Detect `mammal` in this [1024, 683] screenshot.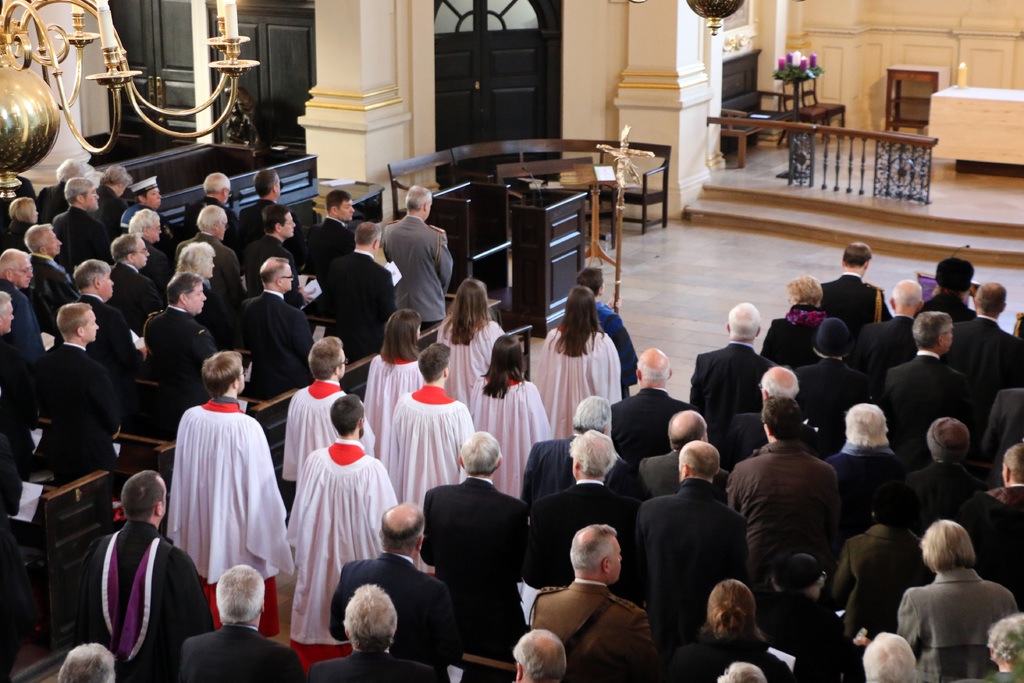
Detection: region(0, 431, 54, 682).
